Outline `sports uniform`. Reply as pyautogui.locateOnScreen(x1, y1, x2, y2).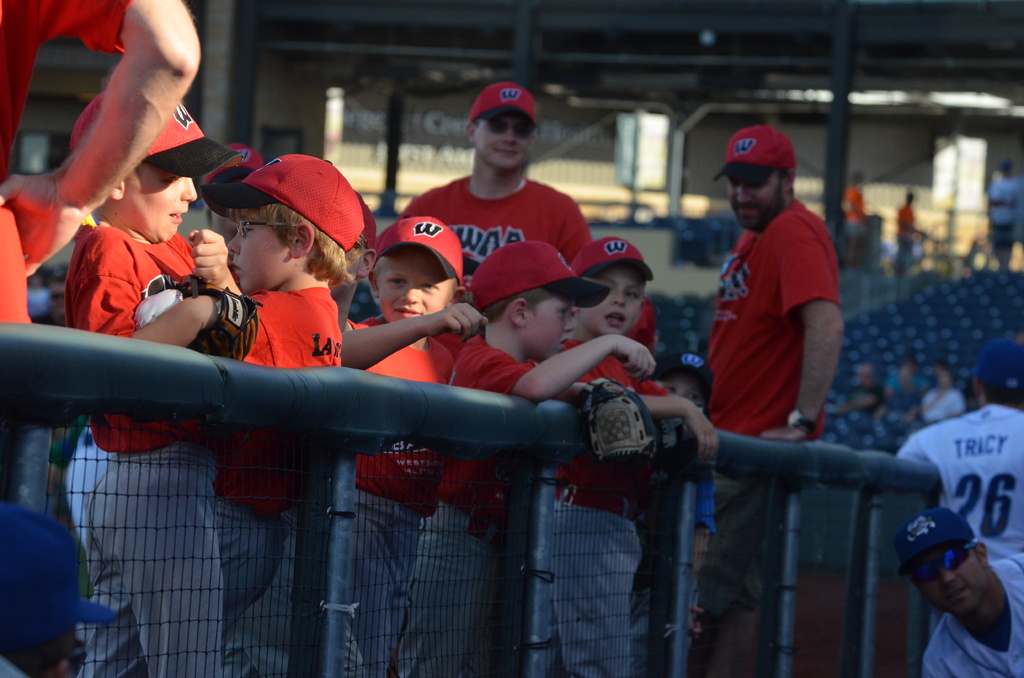
pyautogui.locateOnScreen(3, 0, 152, 341).
